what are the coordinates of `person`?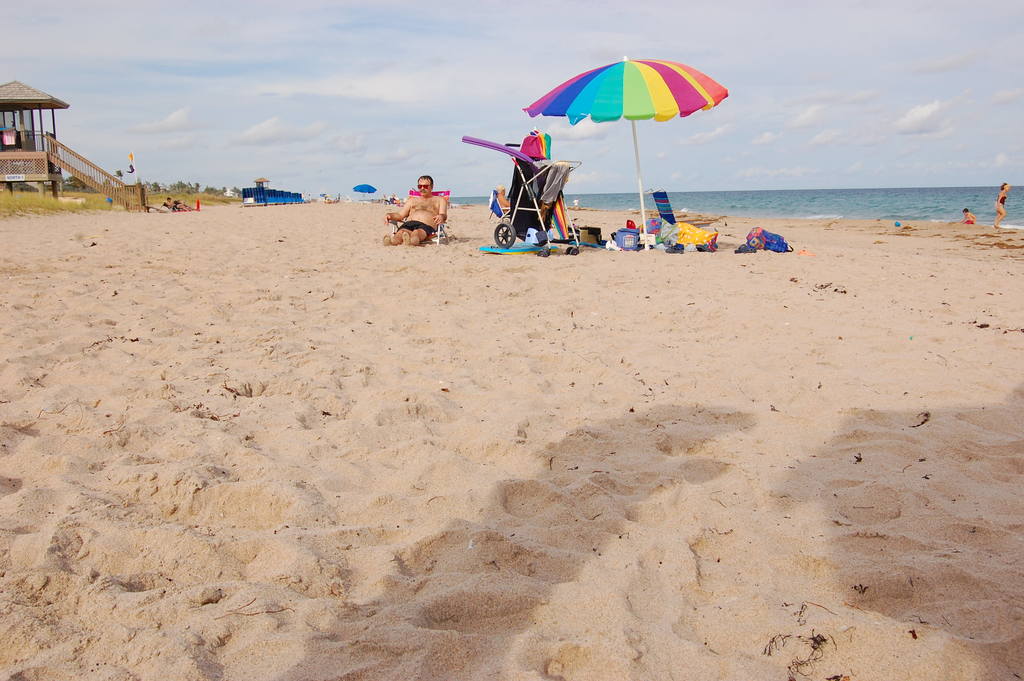
x1=500 y1=184 x2=510 y2=214.
